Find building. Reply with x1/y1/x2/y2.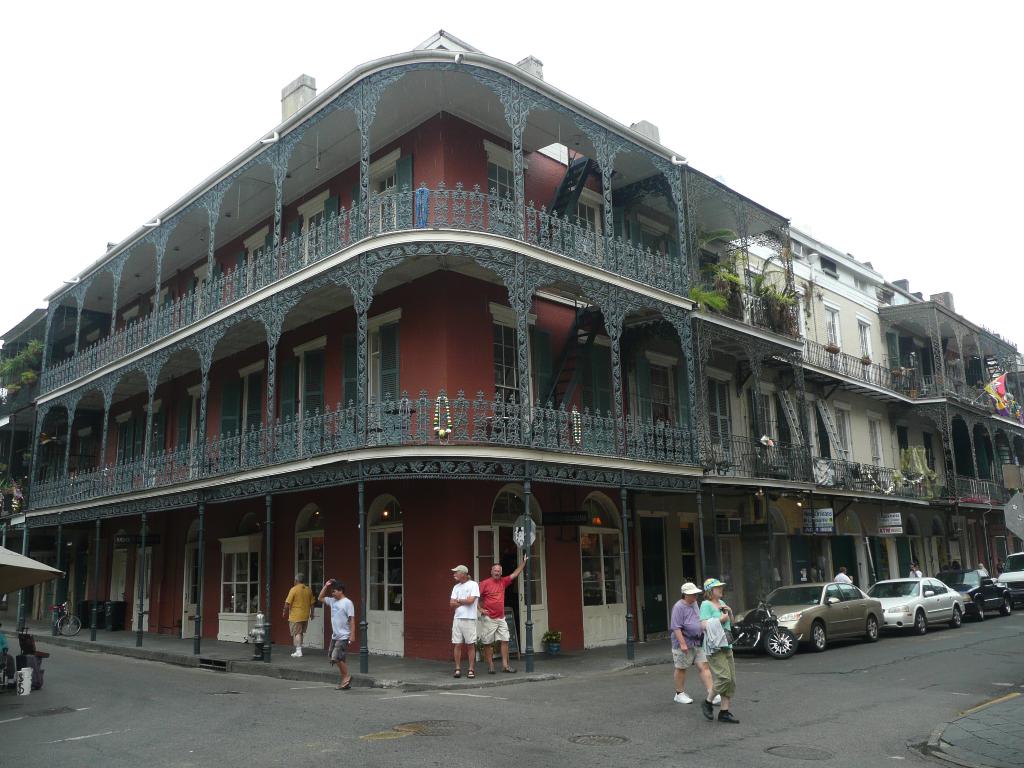
875/280/1023/581.
